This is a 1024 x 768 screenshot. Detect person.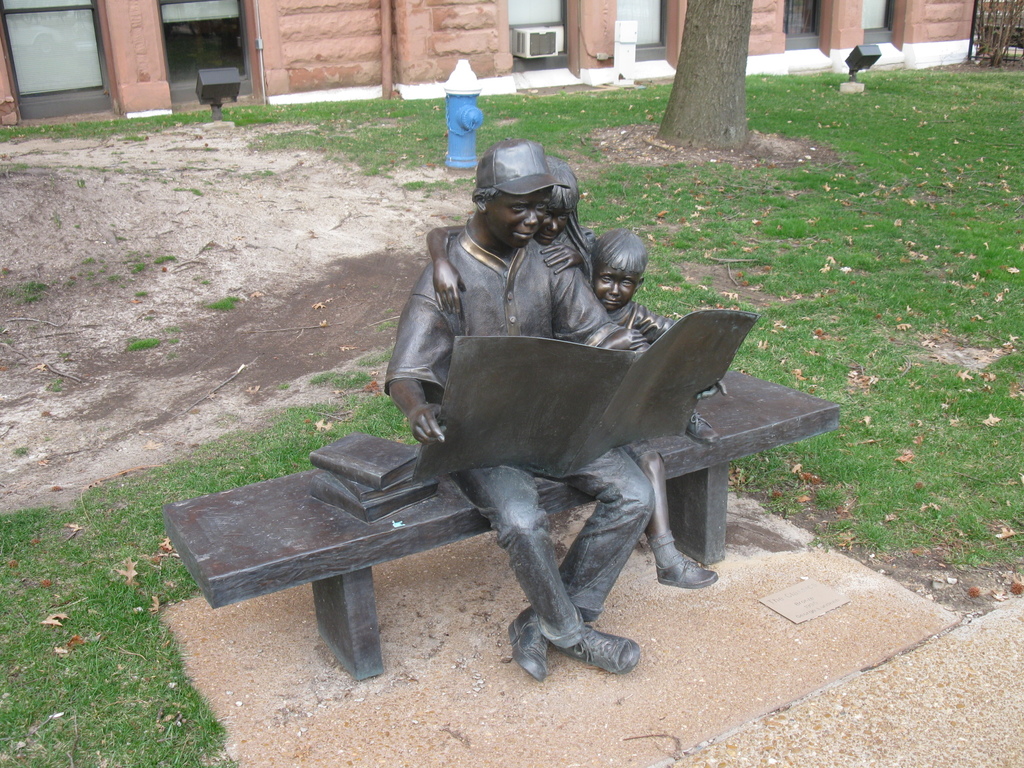
(423,155,600,284).
